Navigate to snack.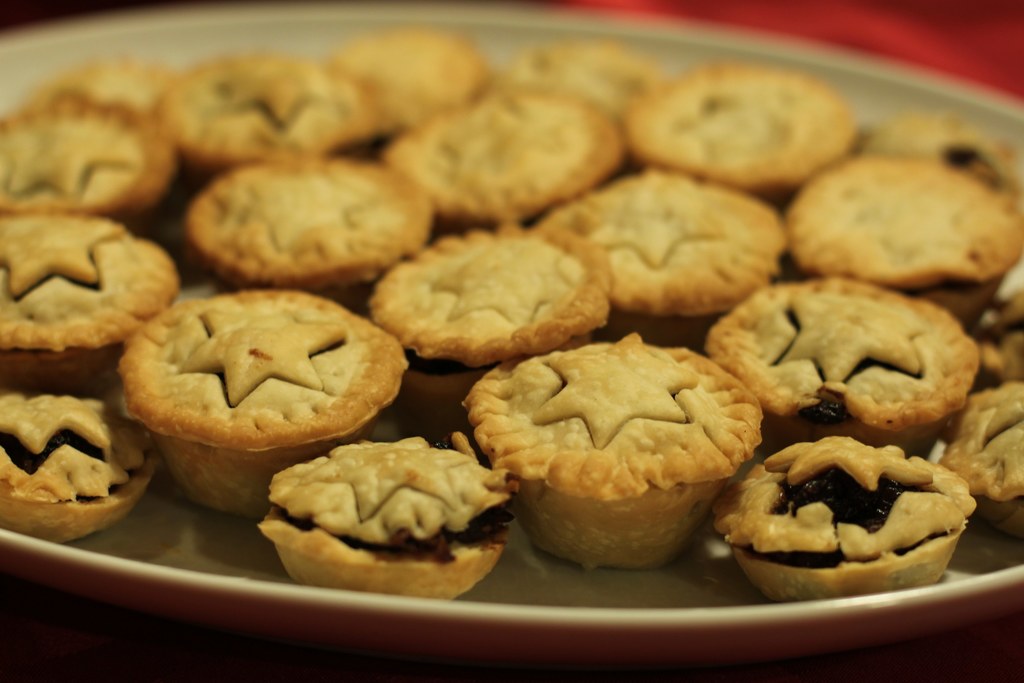
Navigation target: [0, 89, 191, 215].
